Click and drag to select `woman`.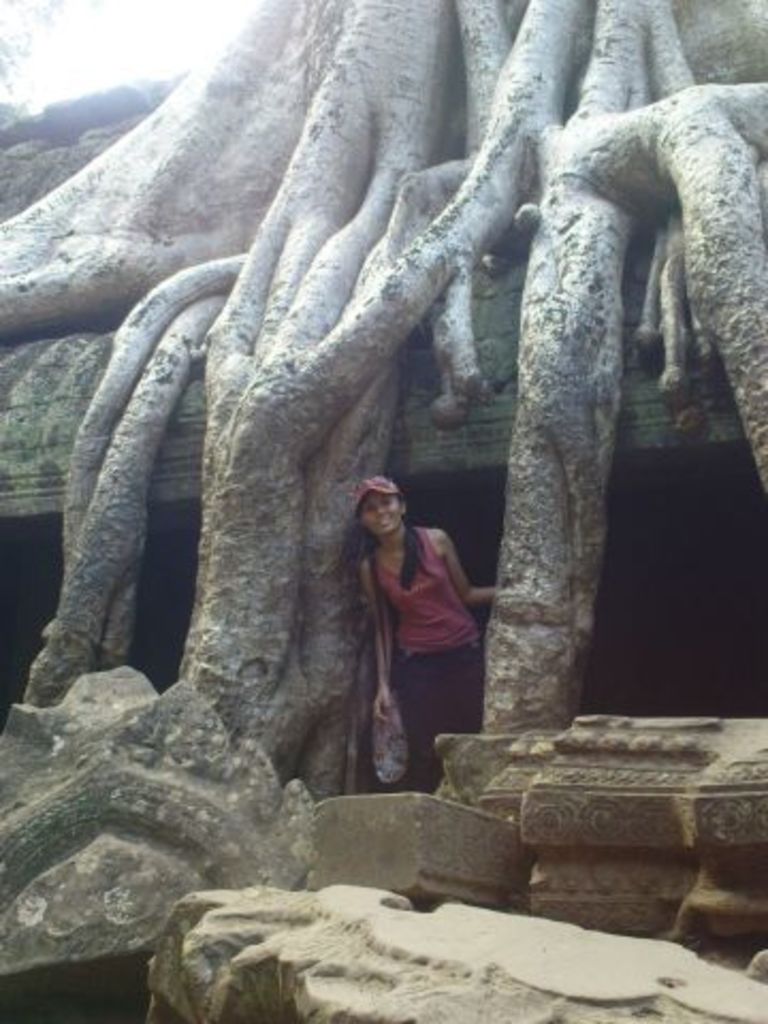
Selection: crop(358, 482, 497, 789).
